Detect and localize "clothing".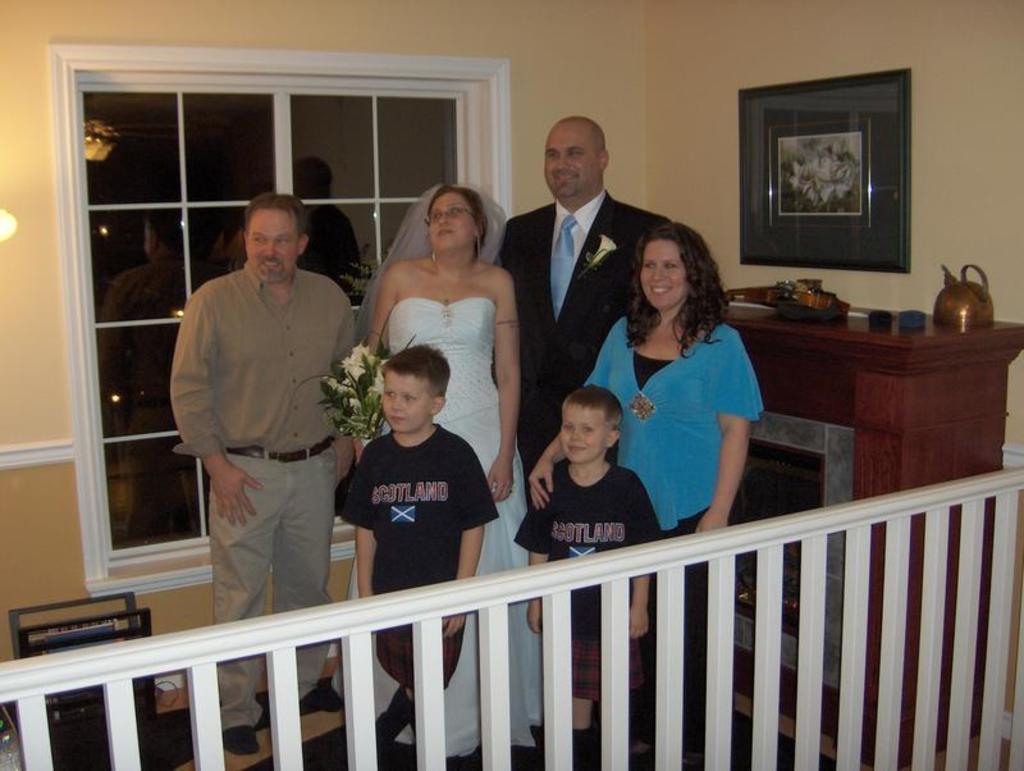
Localized at x1=334 y1=424 x2=502 y2=703.
